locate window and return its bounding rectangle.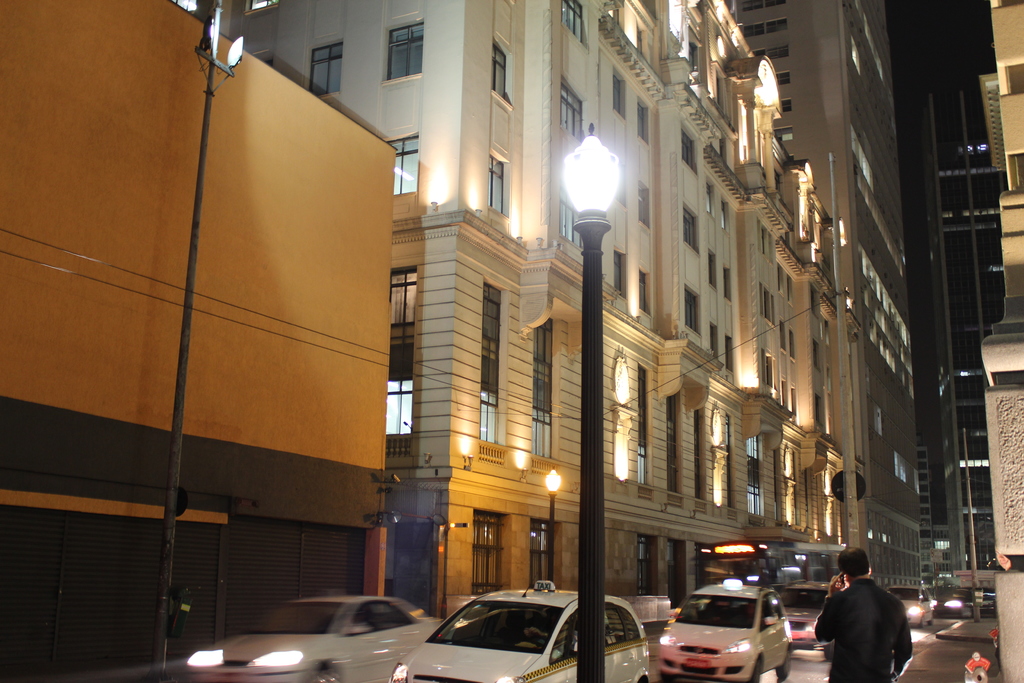
crop(780, 99, 790, 110).
